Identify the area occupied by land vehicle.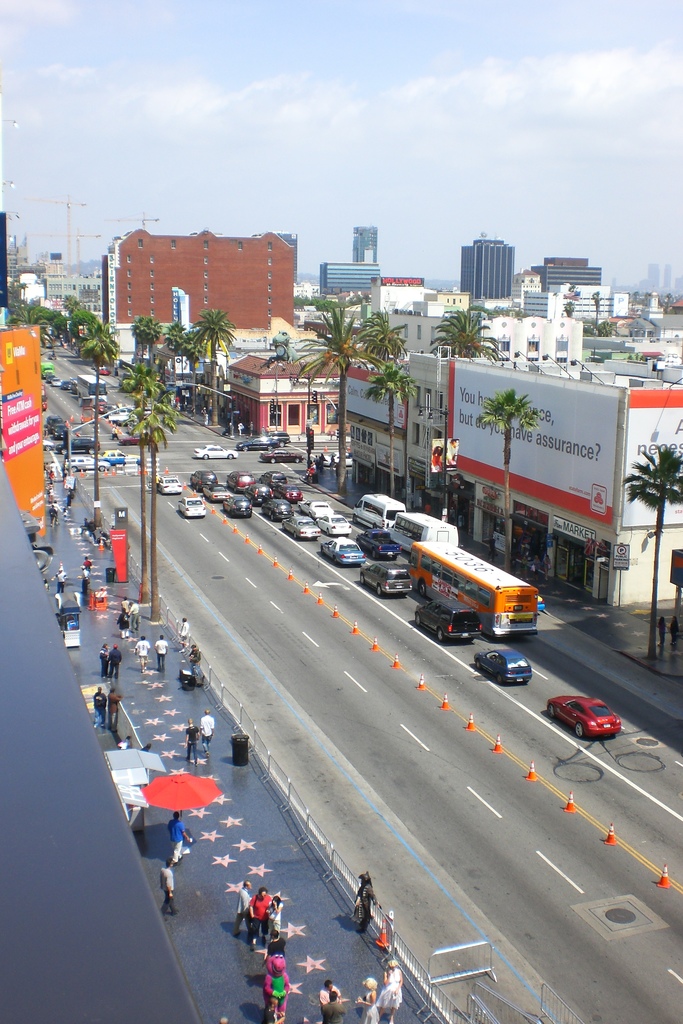
Area: rect(273, 429, 287, 440).
